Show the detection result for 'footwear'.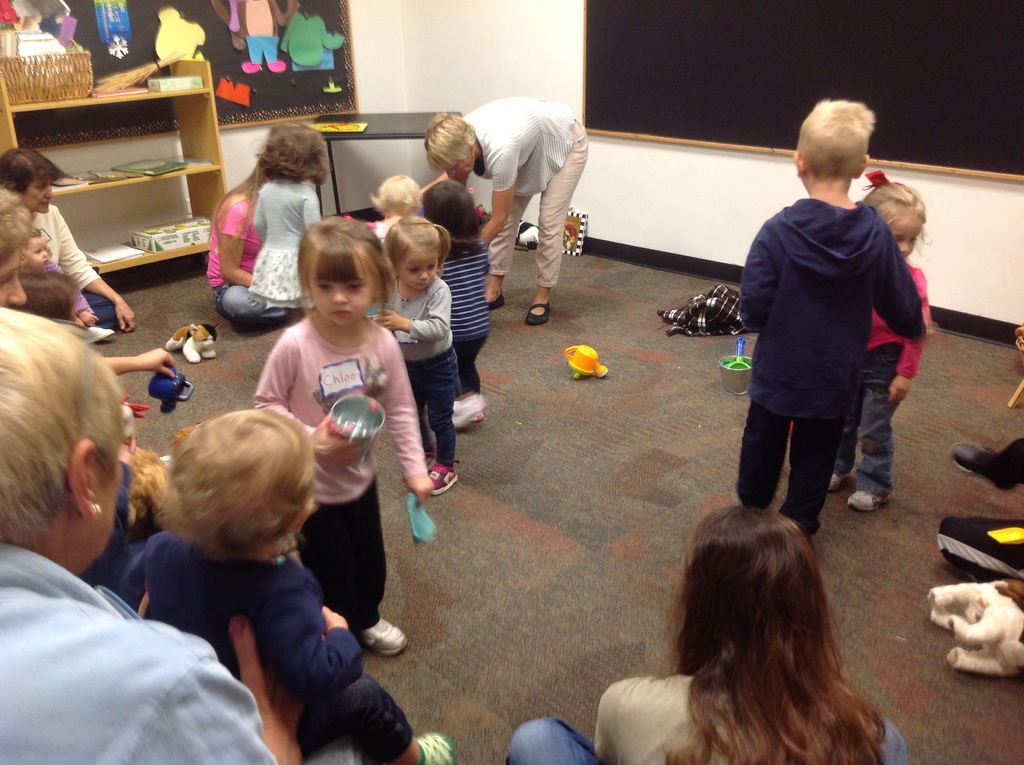
x1=730, y1=485, x2=754, y2=510.
